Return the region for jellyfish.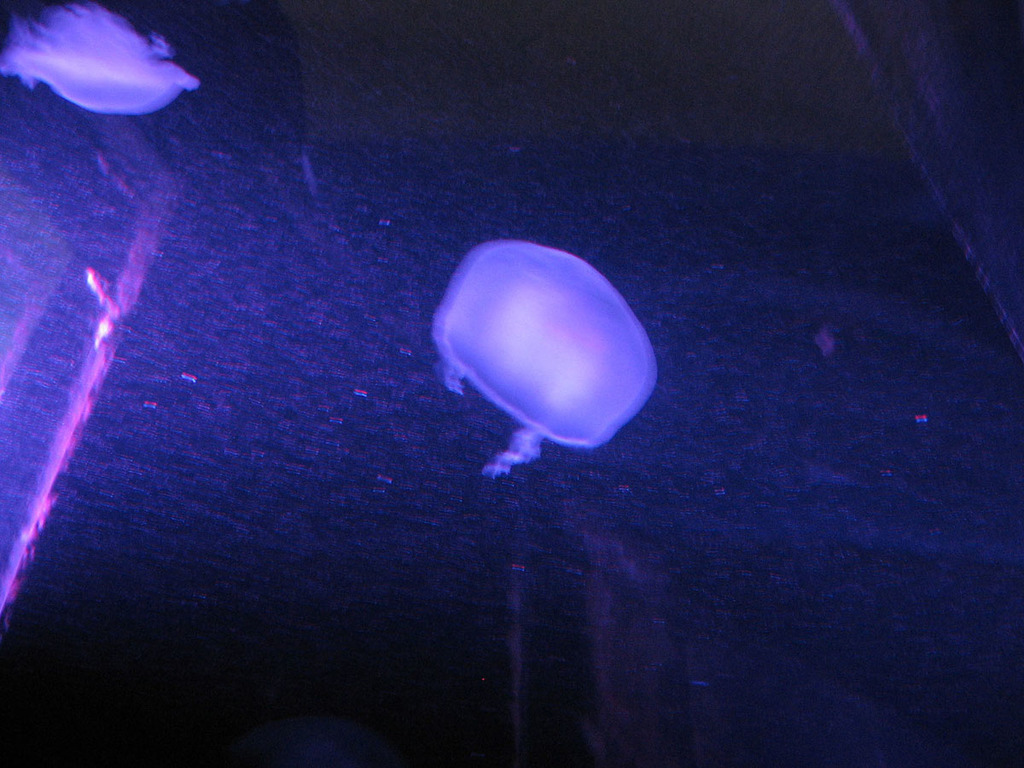
x1=0, y1=3, x2=196, y2=111.
